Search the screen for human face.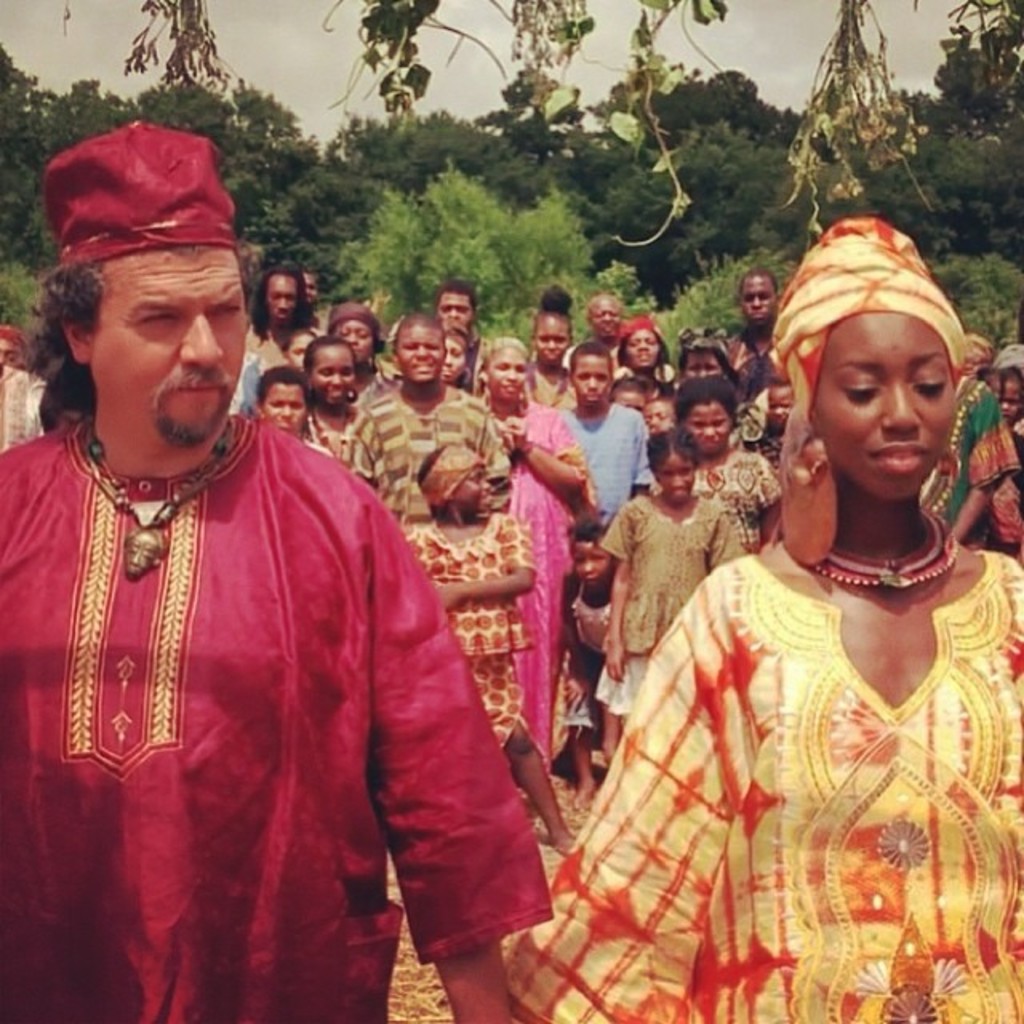
Found at <region>613, 392, 643, 406</region>.
